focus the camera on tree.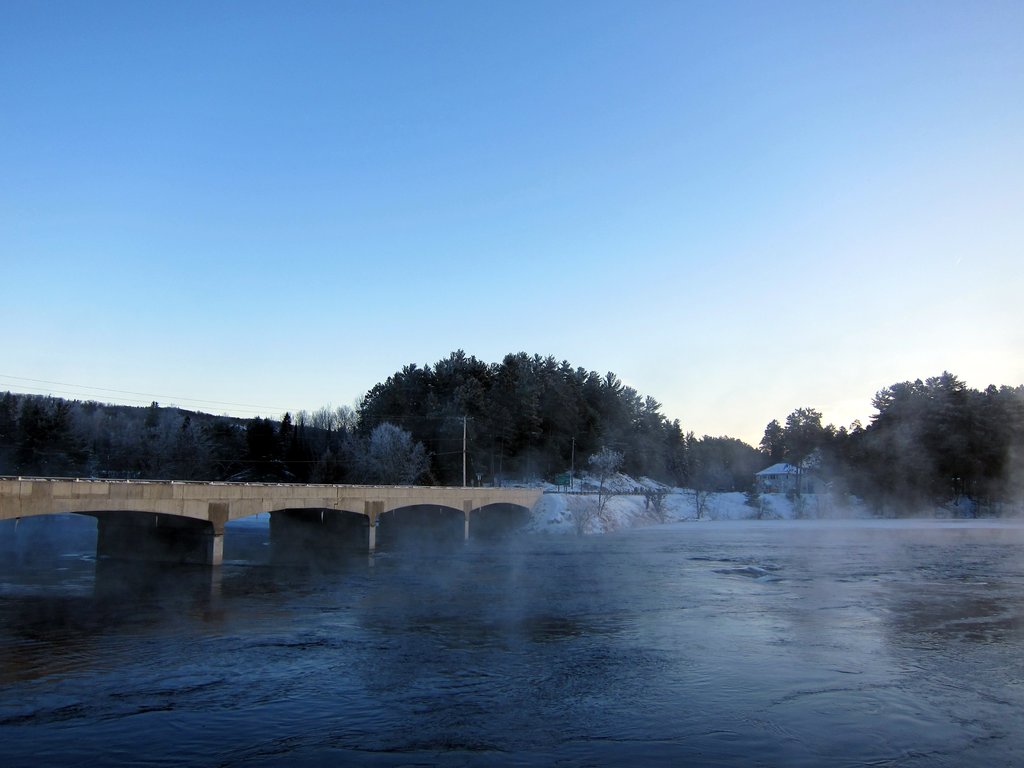
Focus region: locate(589, 446, 623, 518).
